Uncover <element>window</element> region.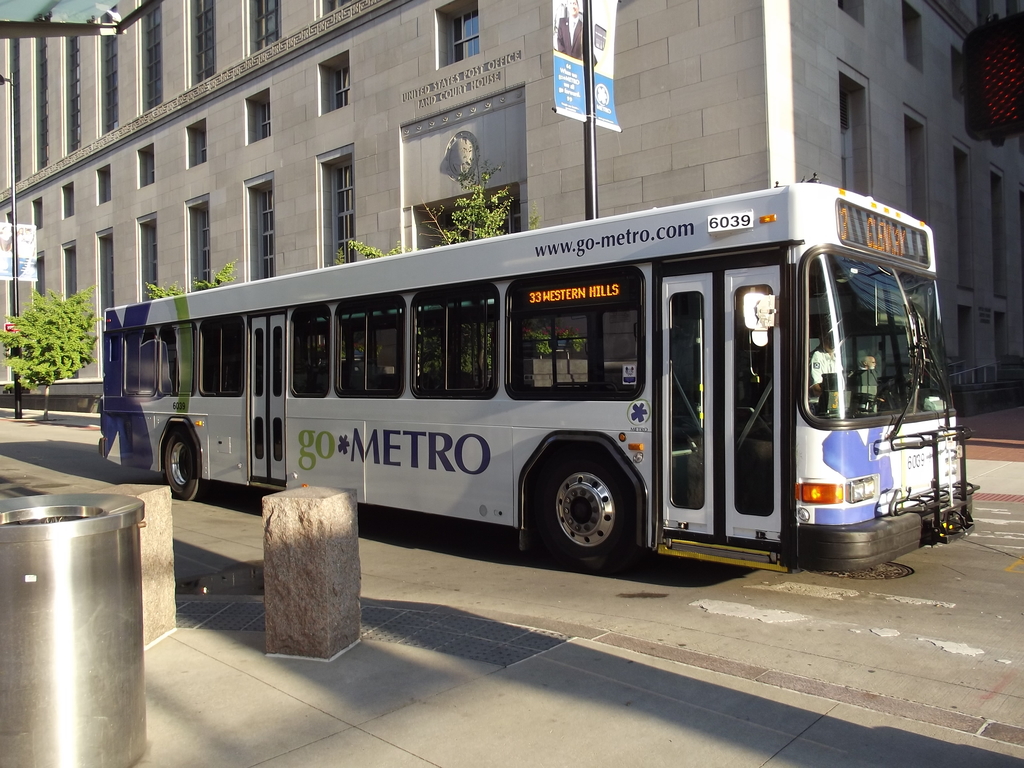
Uncovered: x1=137 y1=216 x2=159 y2=304.
